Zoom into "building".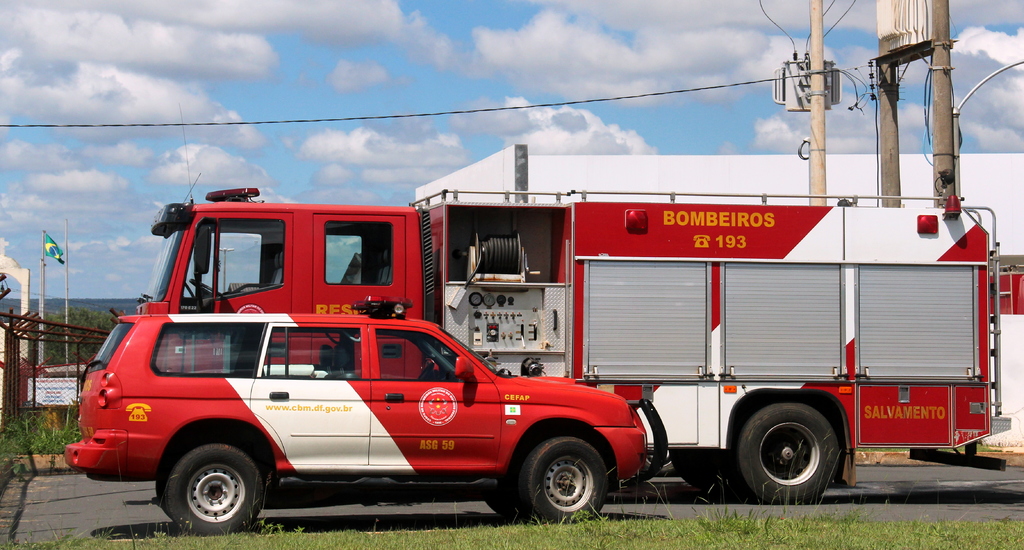
Zoom target: (left=414, top=147, right=1023, bottom=451).
